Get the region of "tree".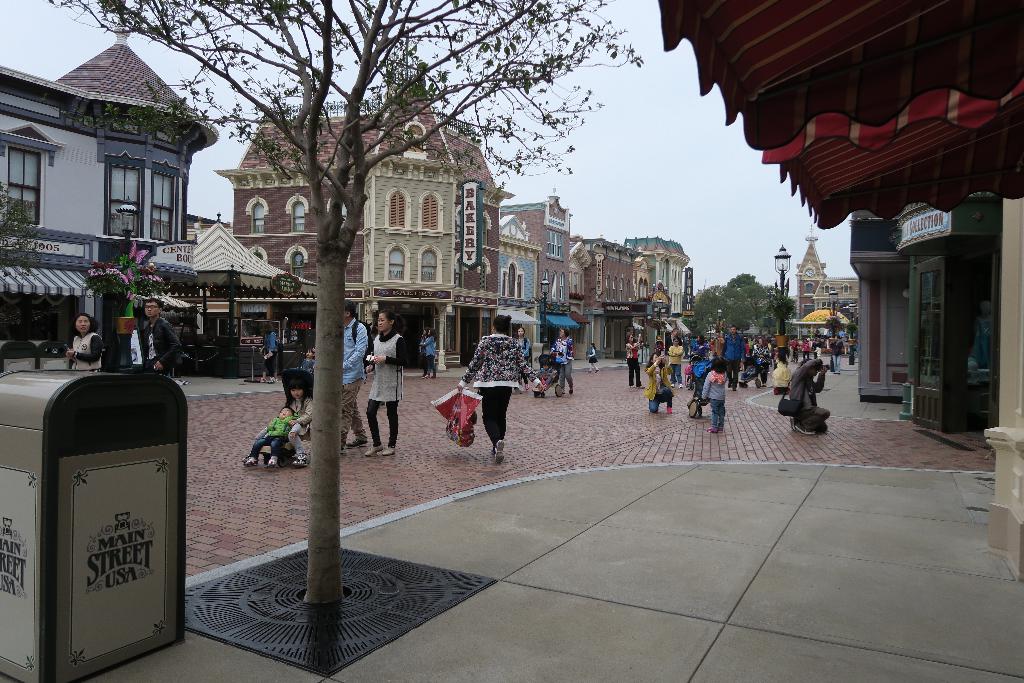
left=822, top=315, right=845, bottom=341.
